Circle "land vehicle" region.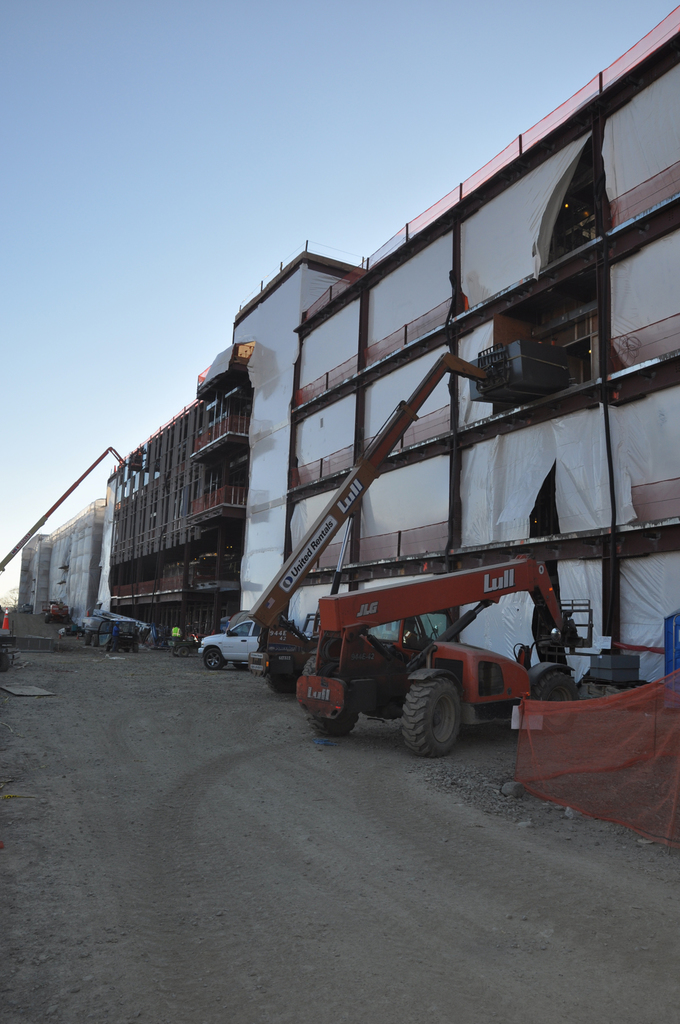
Region: [198,619,269,671].
